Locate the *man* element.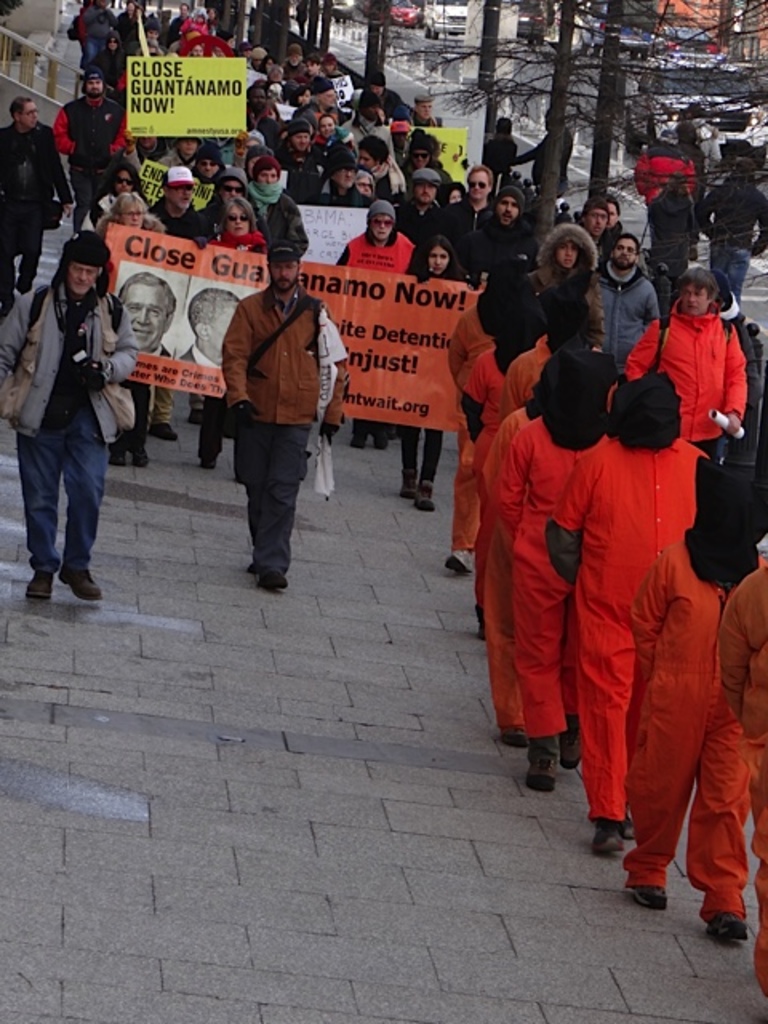
Element bbox: select_region(360, 141, 402, 190).
